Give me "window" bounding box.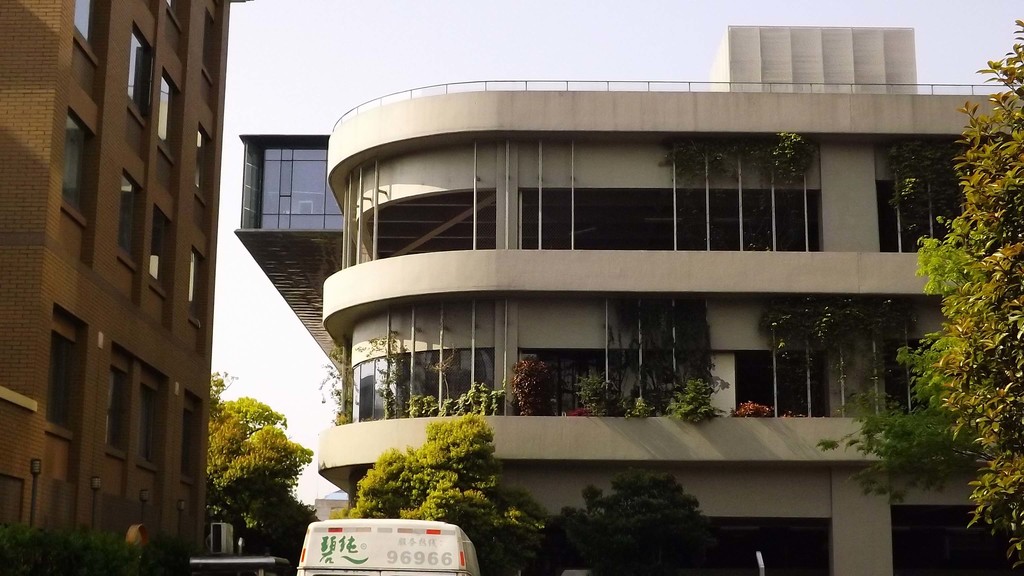
select_region(161, 73, 175, 152).
